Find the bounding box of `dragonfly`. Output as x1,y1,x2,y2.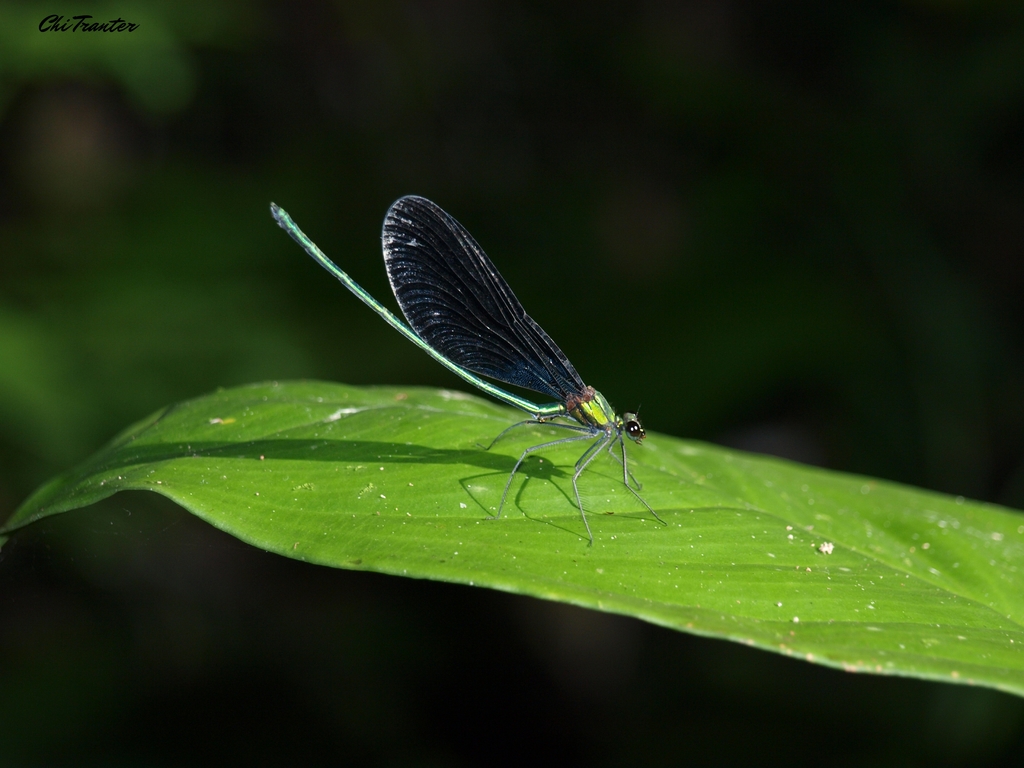
266,191,669,553.
